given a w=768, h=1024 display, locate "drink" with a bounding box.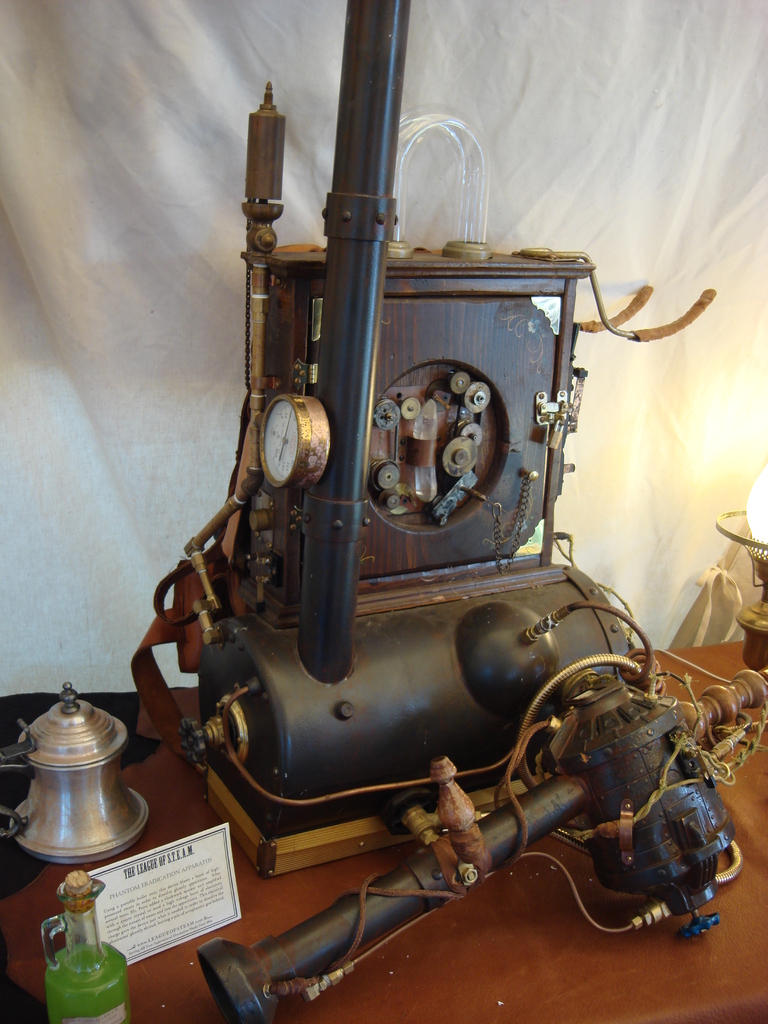
Located: crop(38, 863, 130, 1023).
